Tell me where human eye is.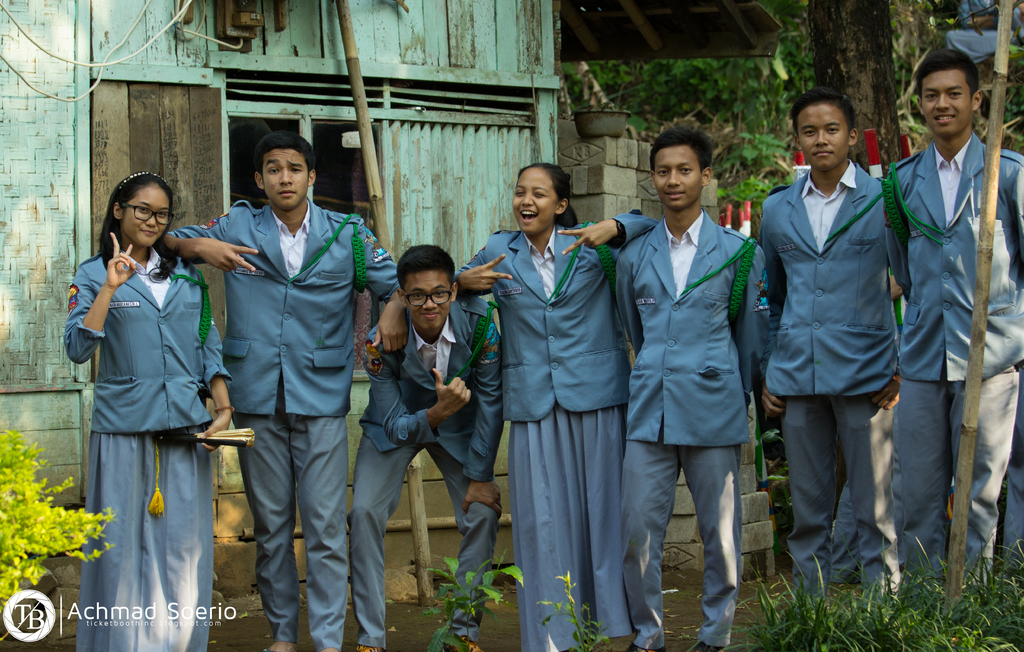
human eye is at crop(436, 289, 446, 300).
